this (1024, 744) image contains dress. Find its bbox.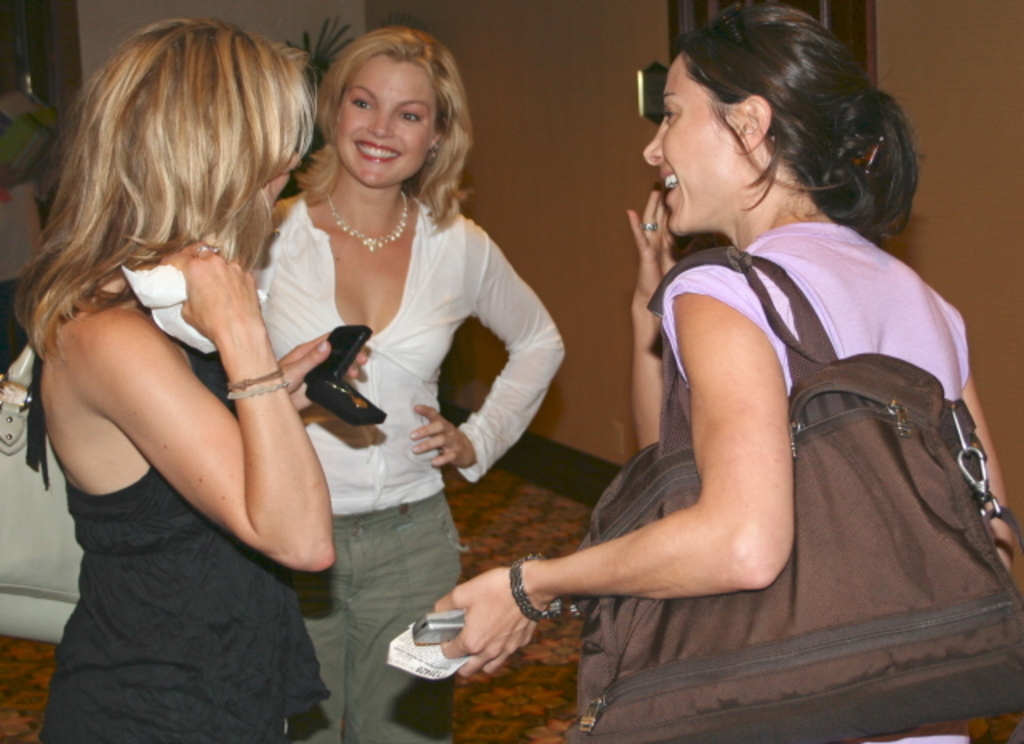
<box>11,277,328,742</box>.
